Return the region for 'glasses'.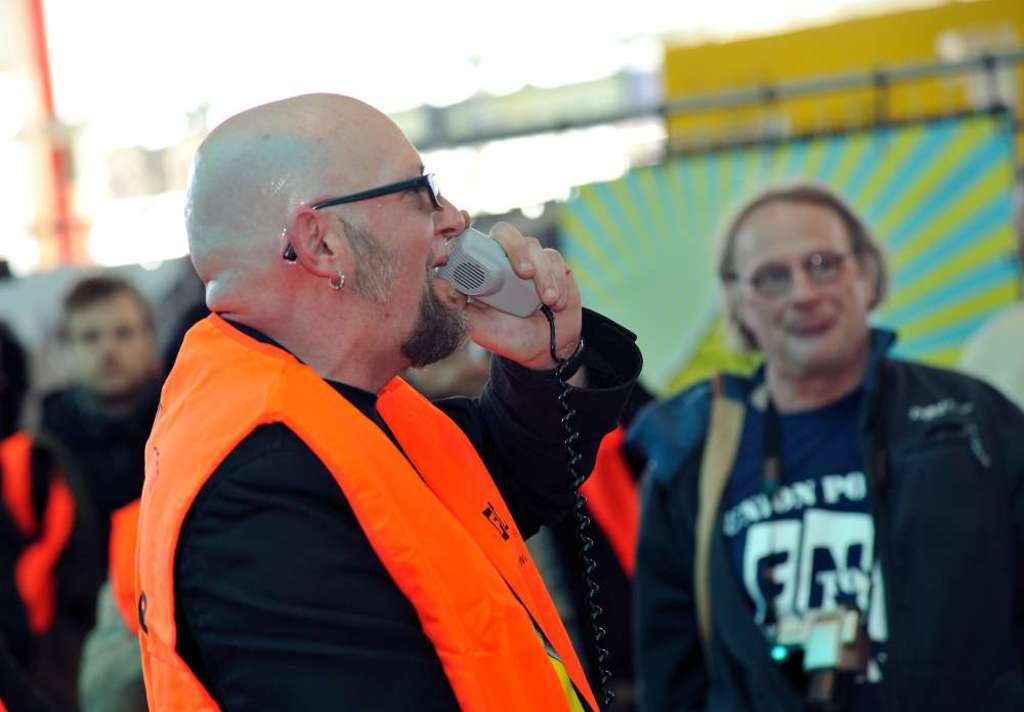
l=718, t=247, r=878, b=295.
